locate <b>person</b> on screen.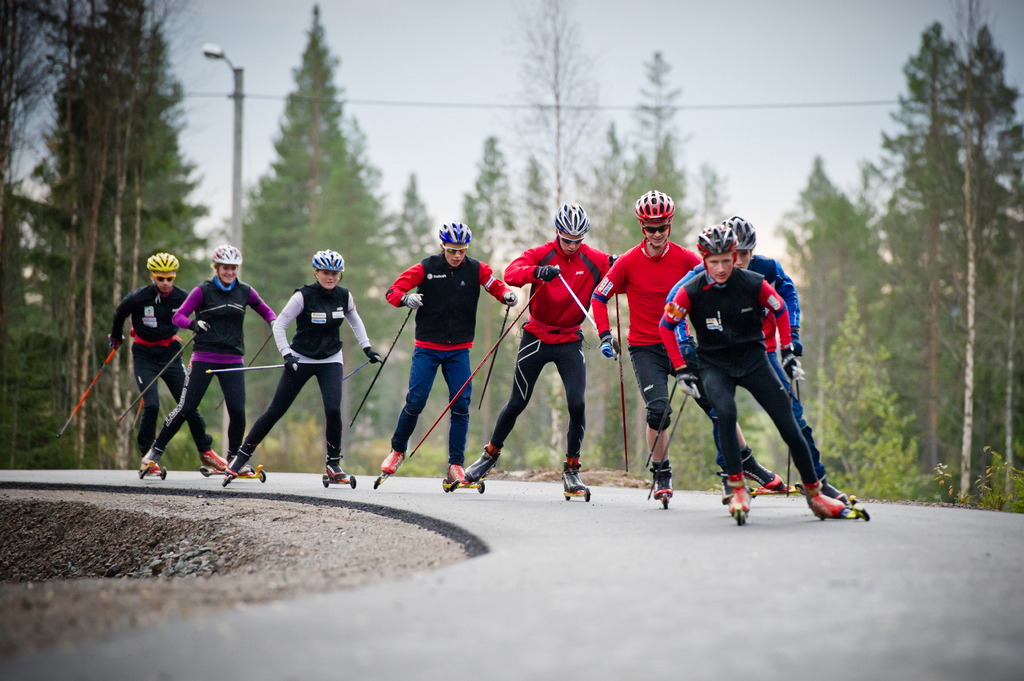
On screen at {"x1": 138, "y1": 250, "x2": 278, "y2": 476}.
